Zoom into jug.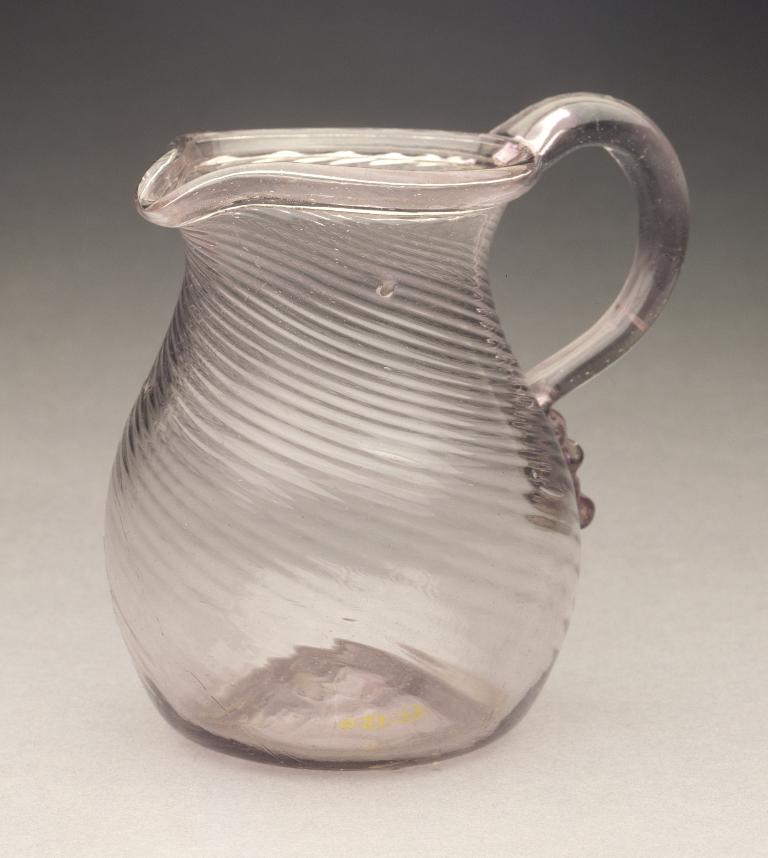
Zoom target: box=[104, 127, 699, 755].
